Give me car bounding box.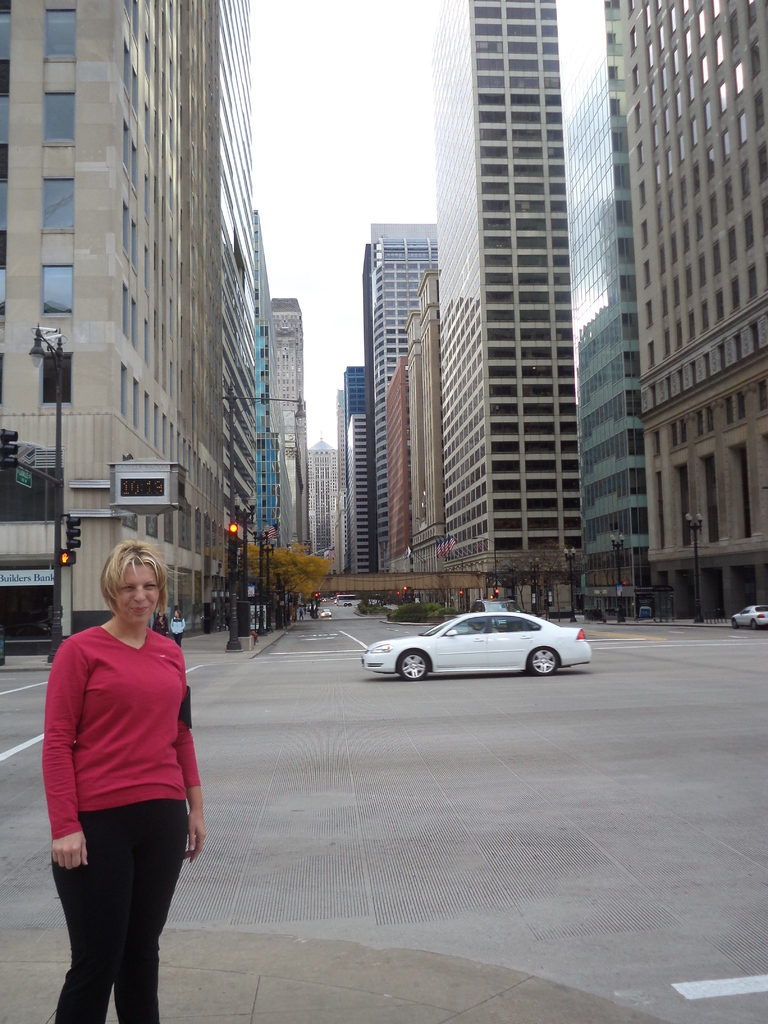
(362, 602, 595, 683).
